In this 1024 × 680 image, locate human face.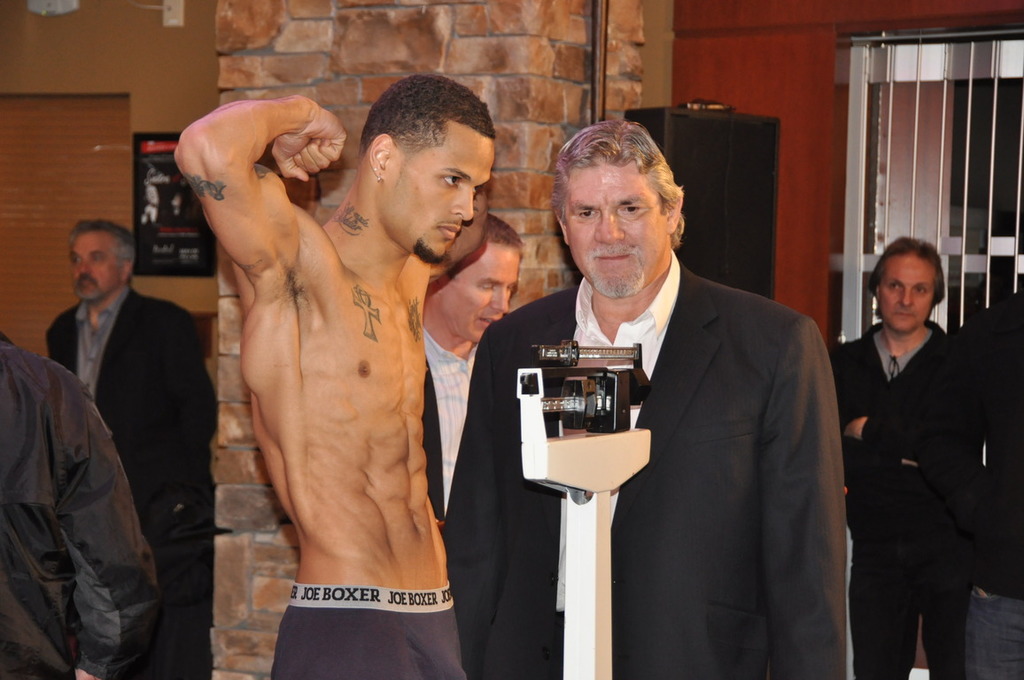
Bounding box: crop(441, 250, 519, 344).
